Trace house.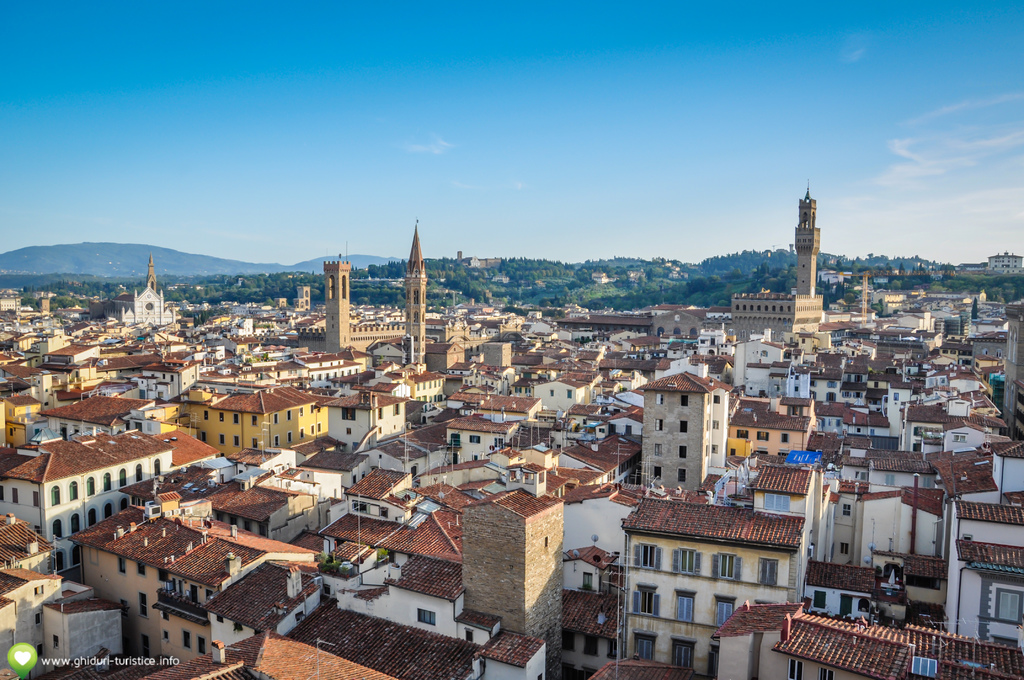
Traced to 227, 444, 289, 467.
